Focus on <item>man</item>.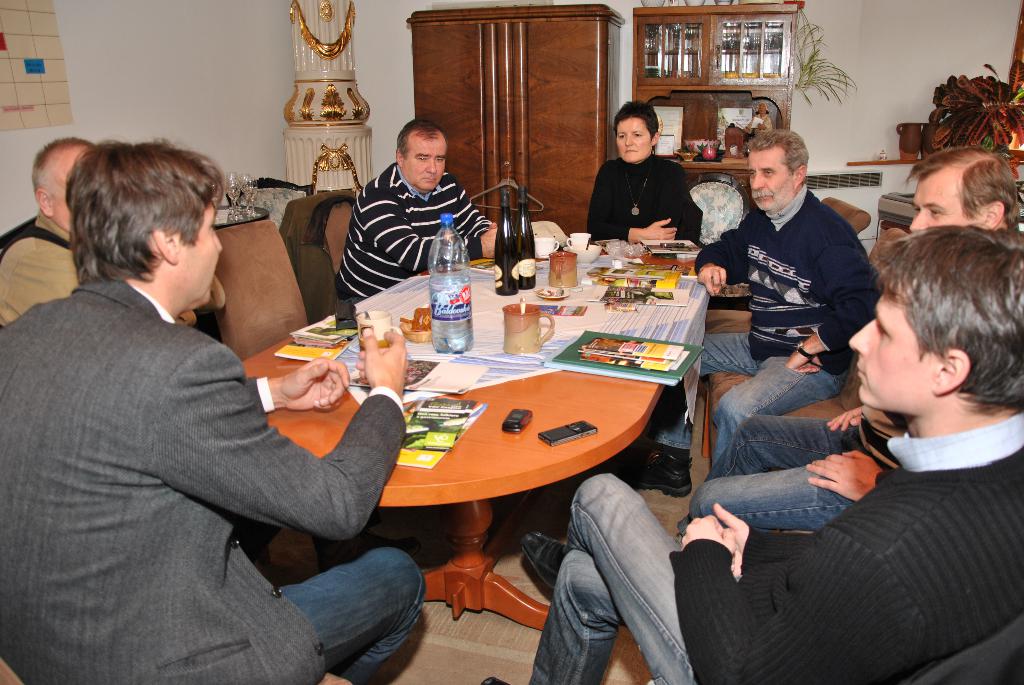
Focused at {"x1": 620, "y1": 133, "x2": 883, "y2": 497}.
